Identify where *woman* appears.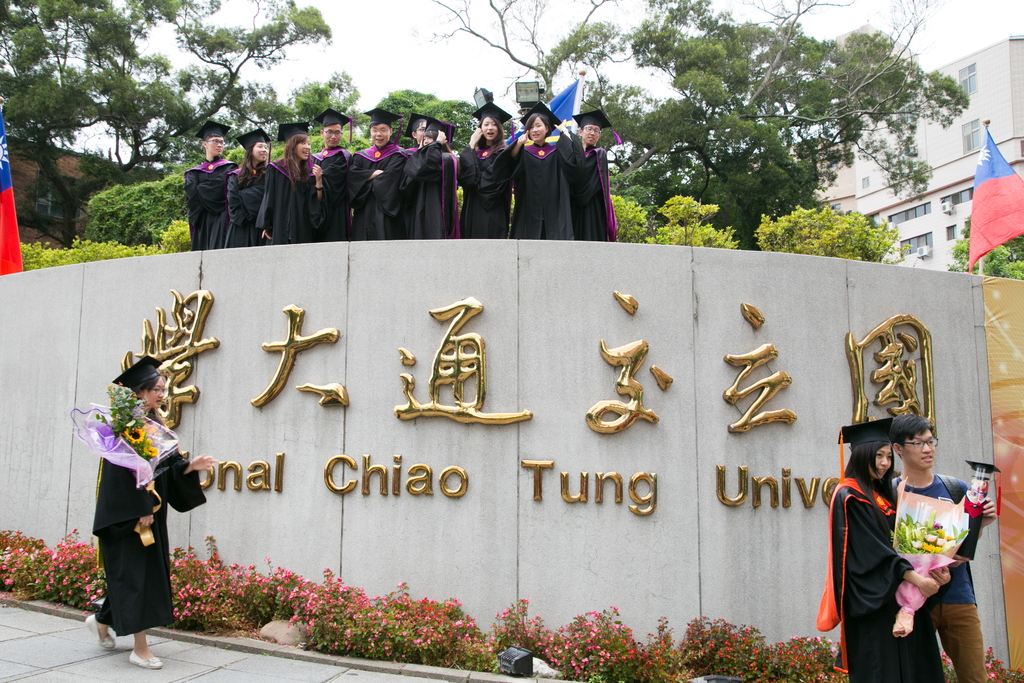
Appears at (left=83, top=358, right=223, bottom=671).
